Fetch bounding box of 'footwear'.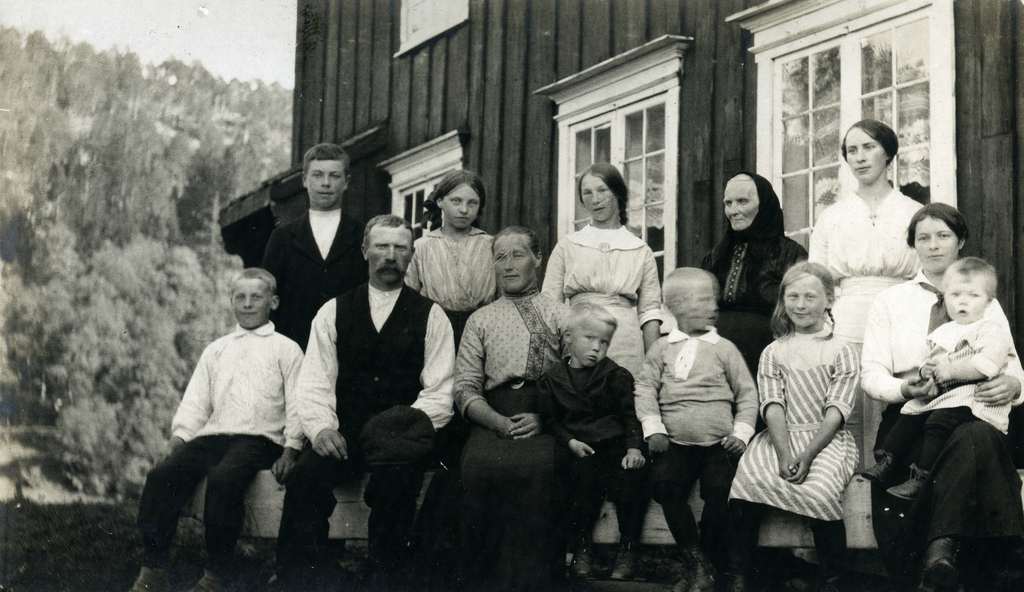
Bbox: (left=184, top=575, right=229, bottom=591).
